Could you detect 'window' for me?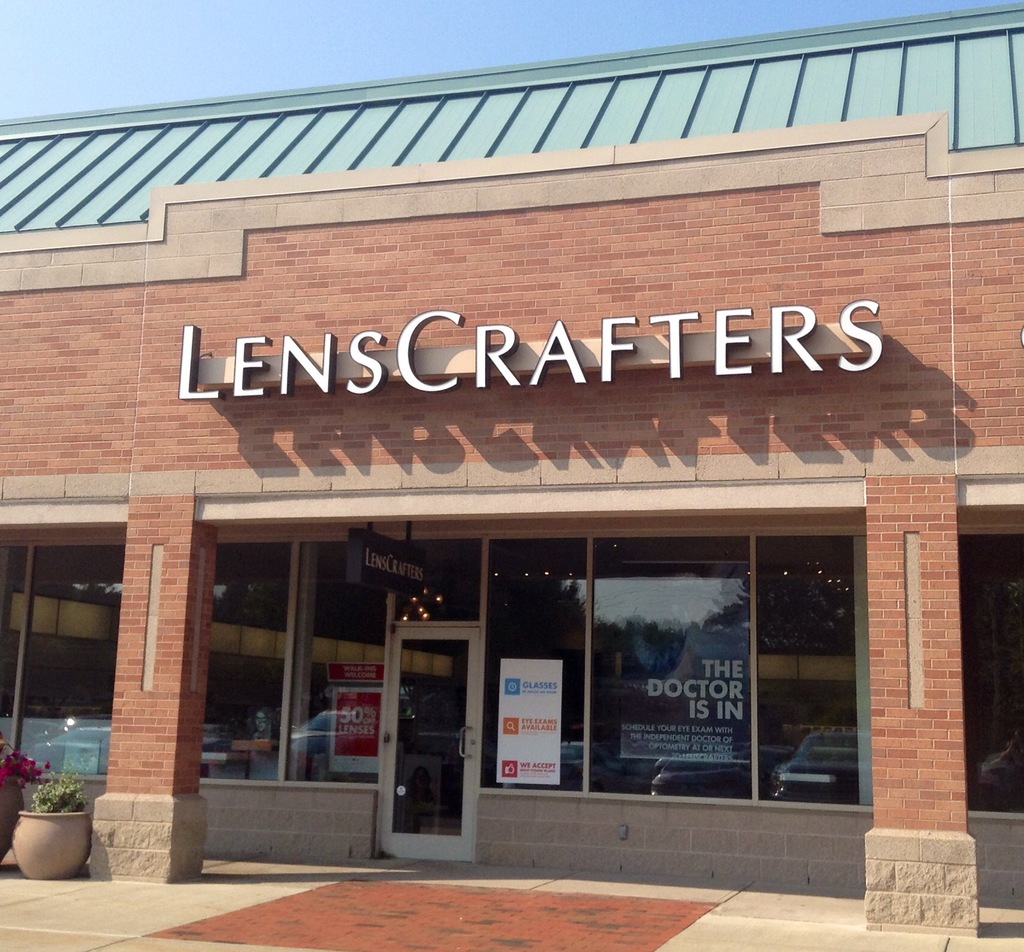
Detection result: box(961, 530, 1023, 809).
